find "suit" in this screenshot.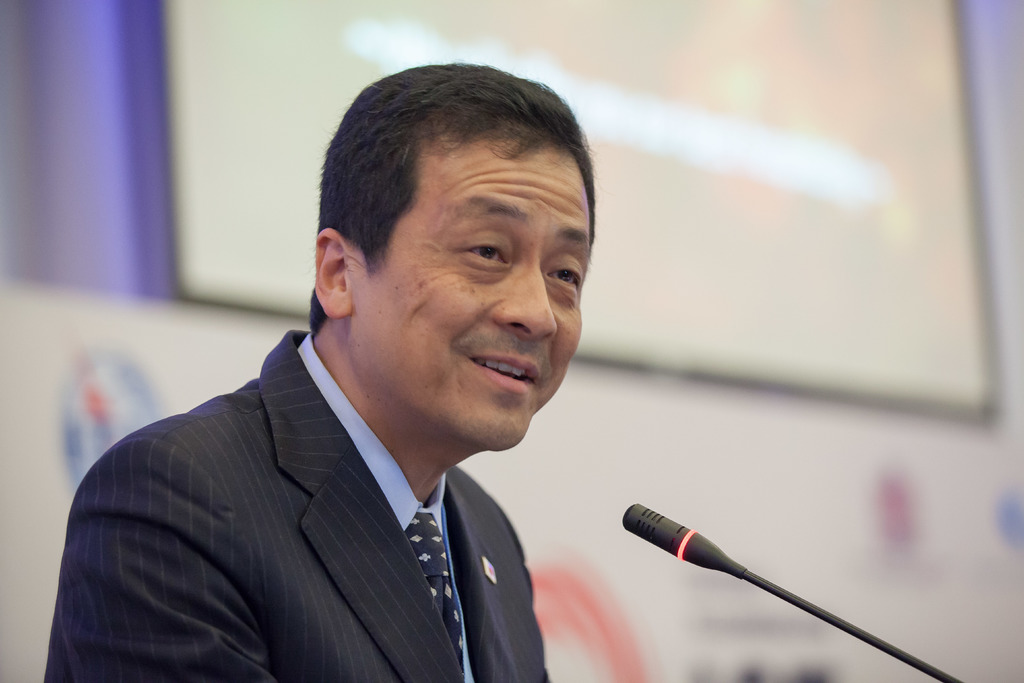
The bounding box for "suit" is rect(83, 149, 648, 673).
